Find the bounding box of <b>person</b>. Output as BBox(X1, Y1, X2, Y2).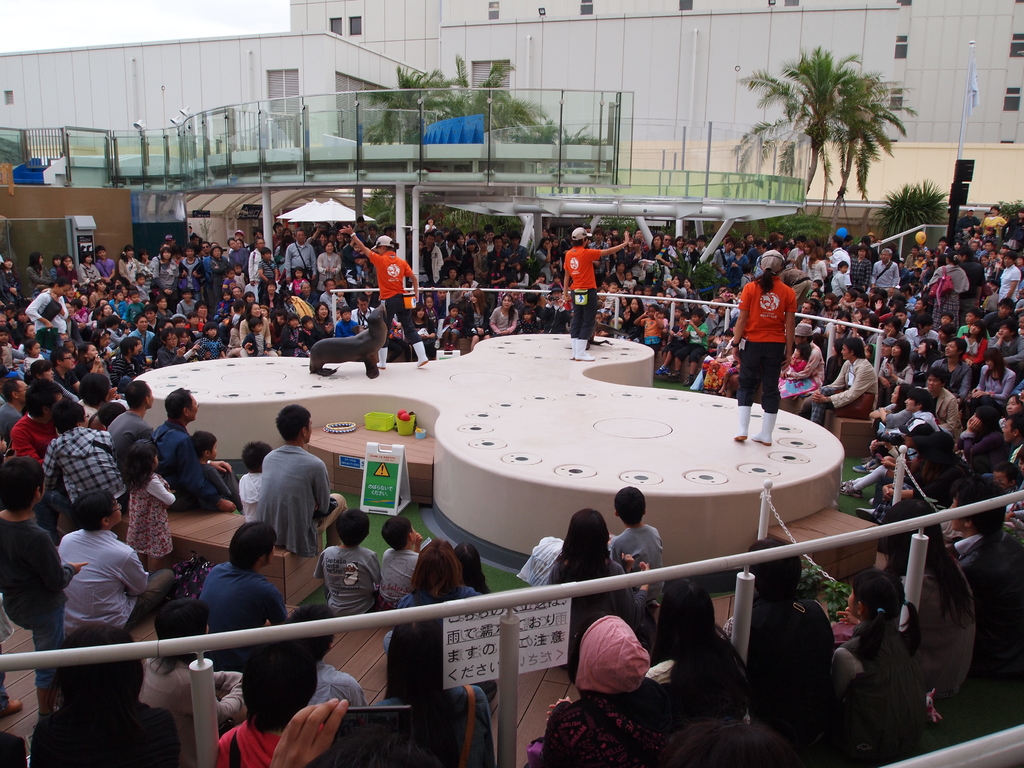
BBox(657, 291, 664, 297).
